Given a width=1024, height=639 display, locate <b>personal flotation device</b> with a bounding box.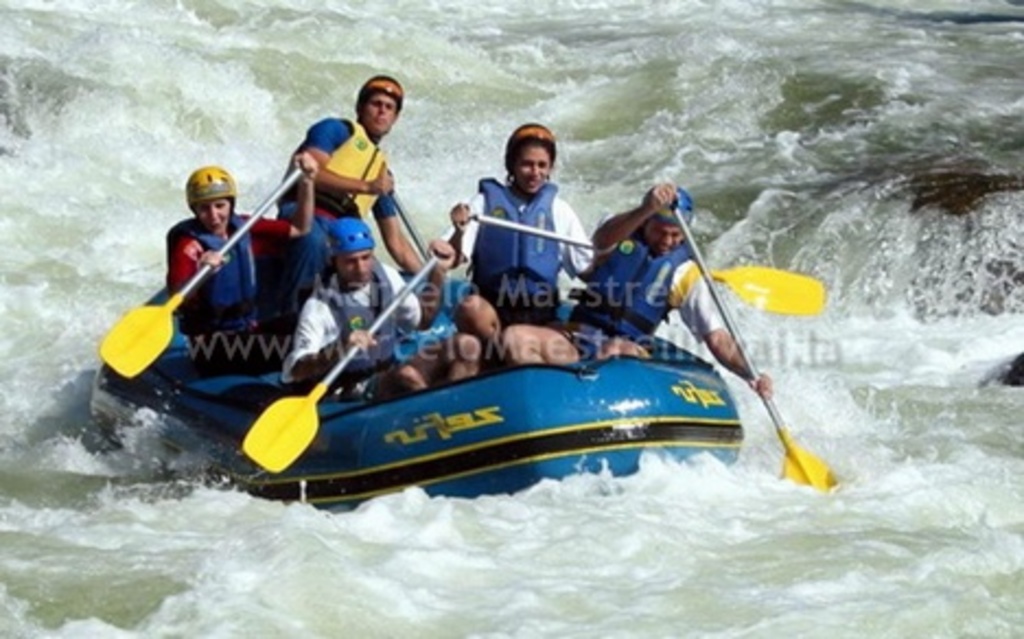
Located: {"left": 276, "top": 114, "right": 394, "bottom": 219}.
